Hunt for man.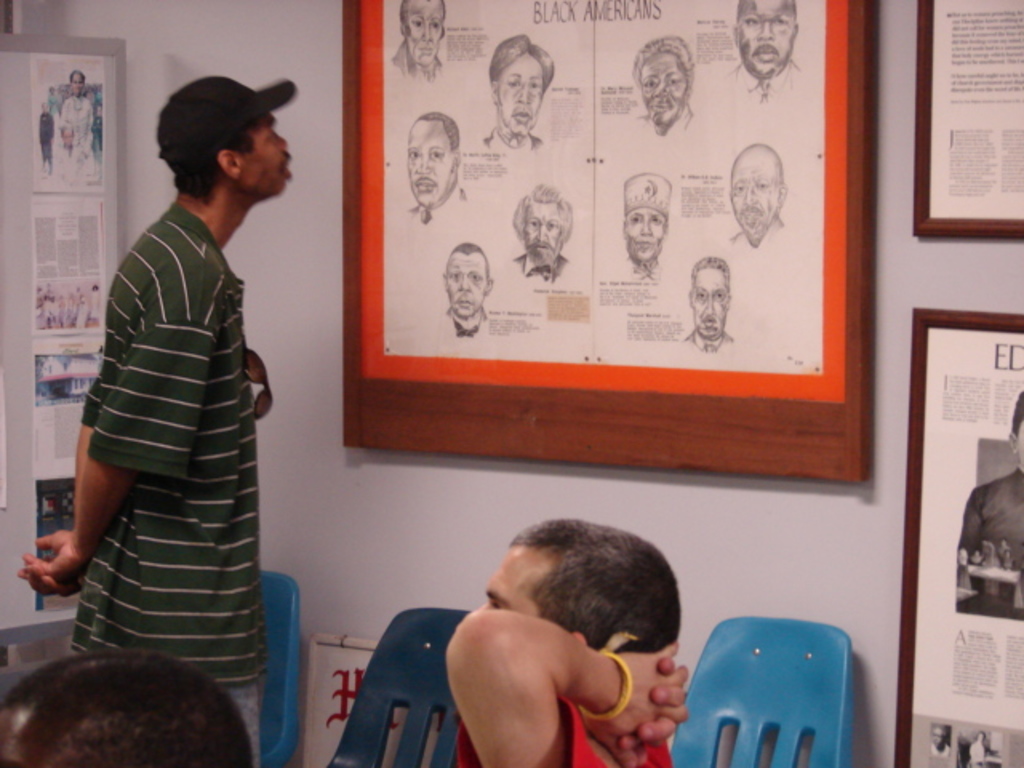
Hunted down at (440,517,688,766).
